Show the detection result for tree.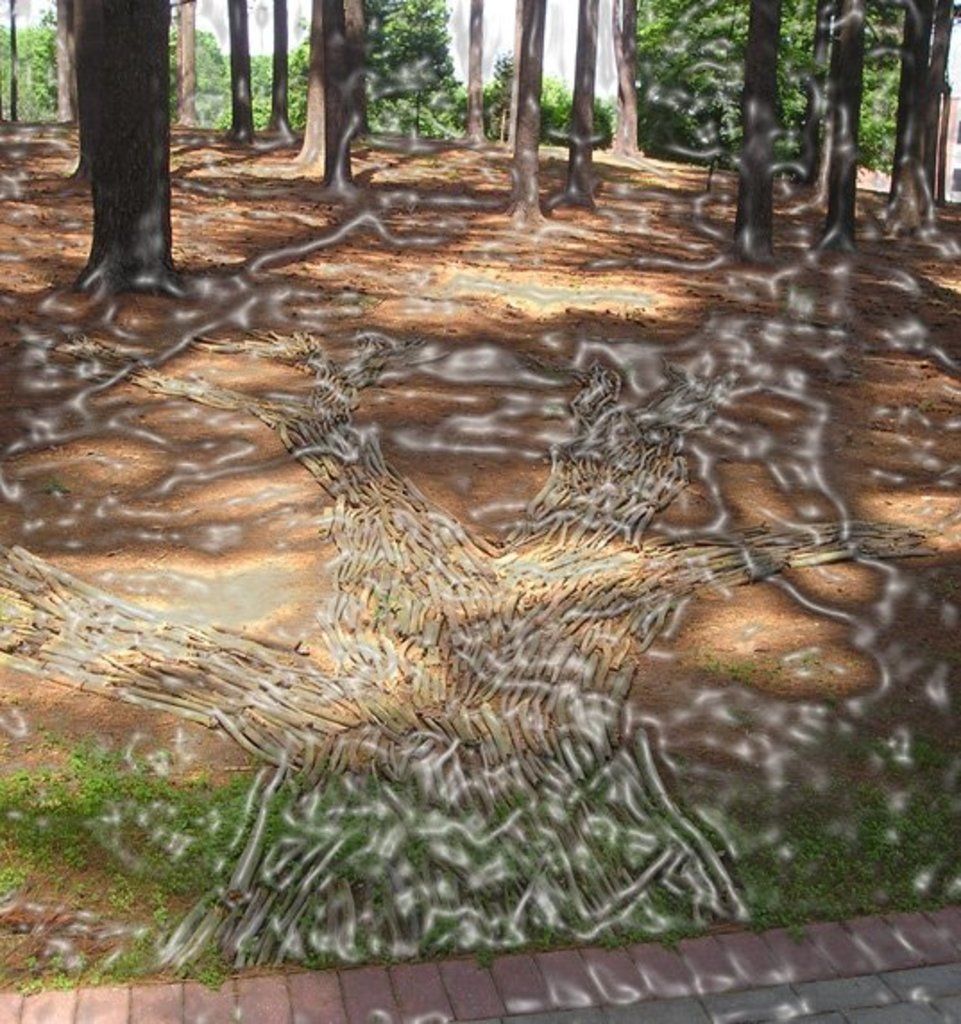
<box>225,0,370,213</box>.
